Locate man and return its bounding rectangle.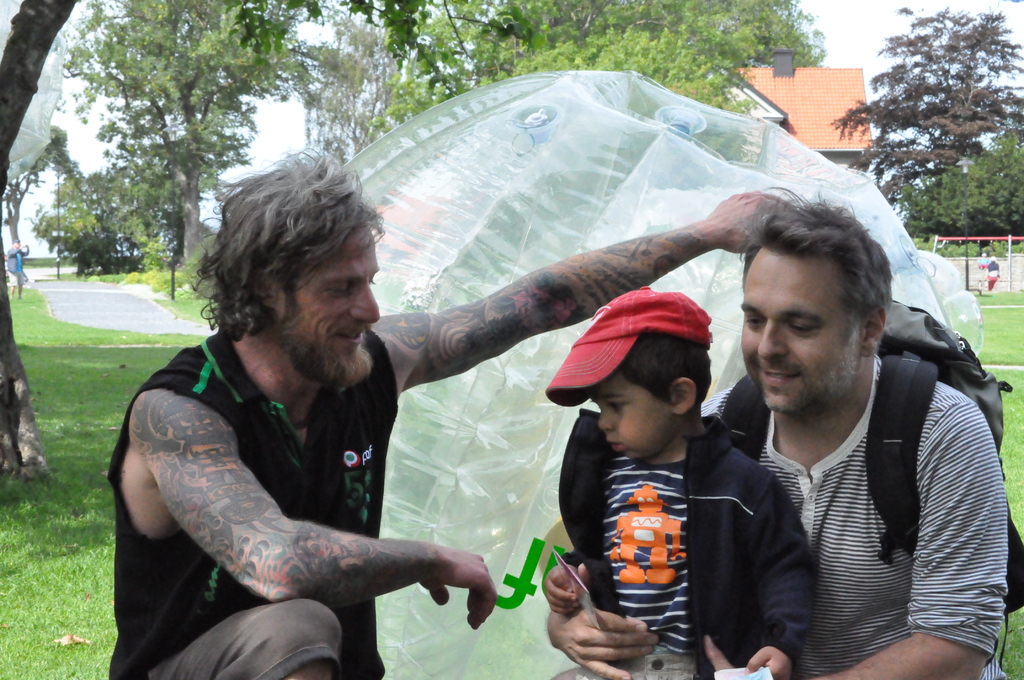
bbox=(102, 140, 791, 679).
